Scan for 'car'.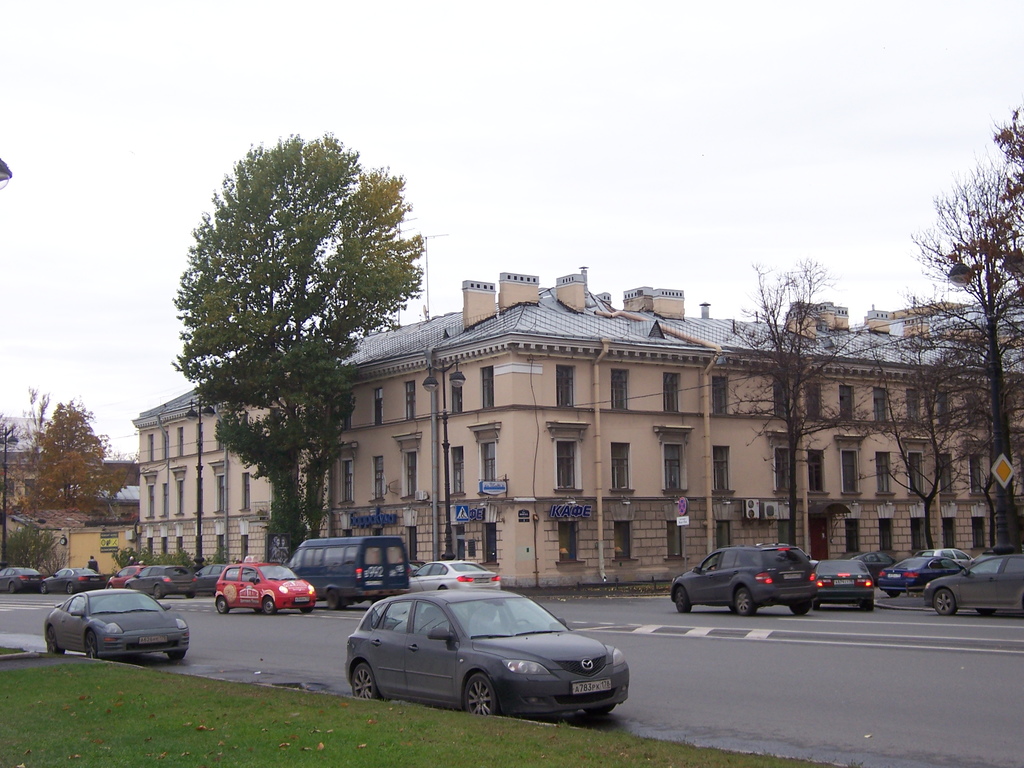
Scan result: (left=870, top=547, right=977, bottom=601).
